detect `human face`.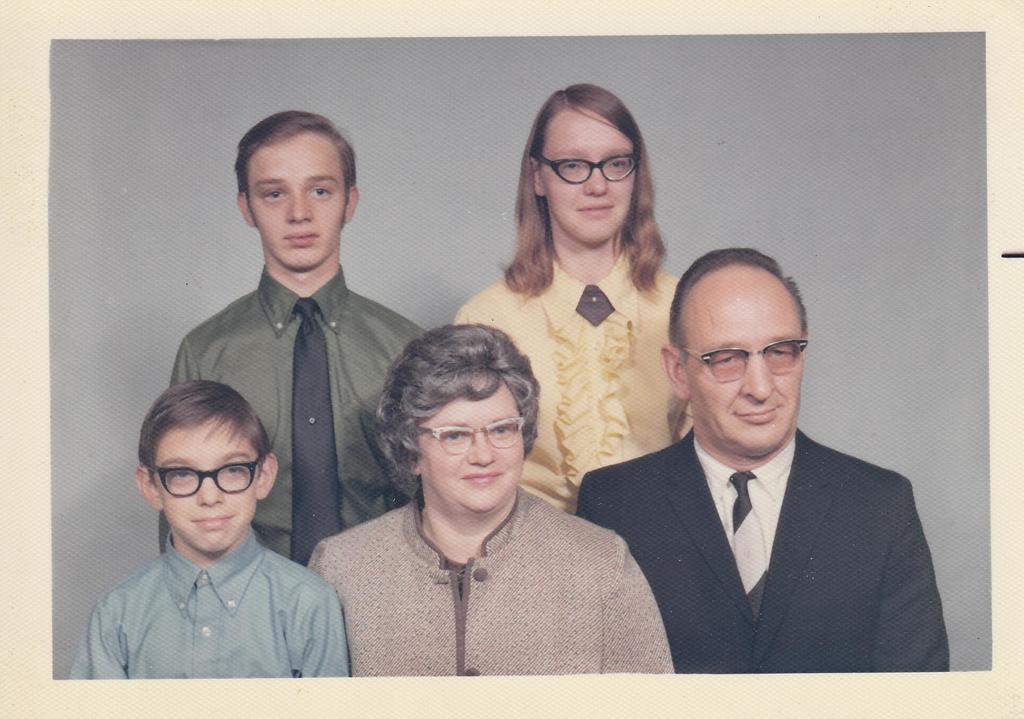
Detected at 246,144,348,269.
